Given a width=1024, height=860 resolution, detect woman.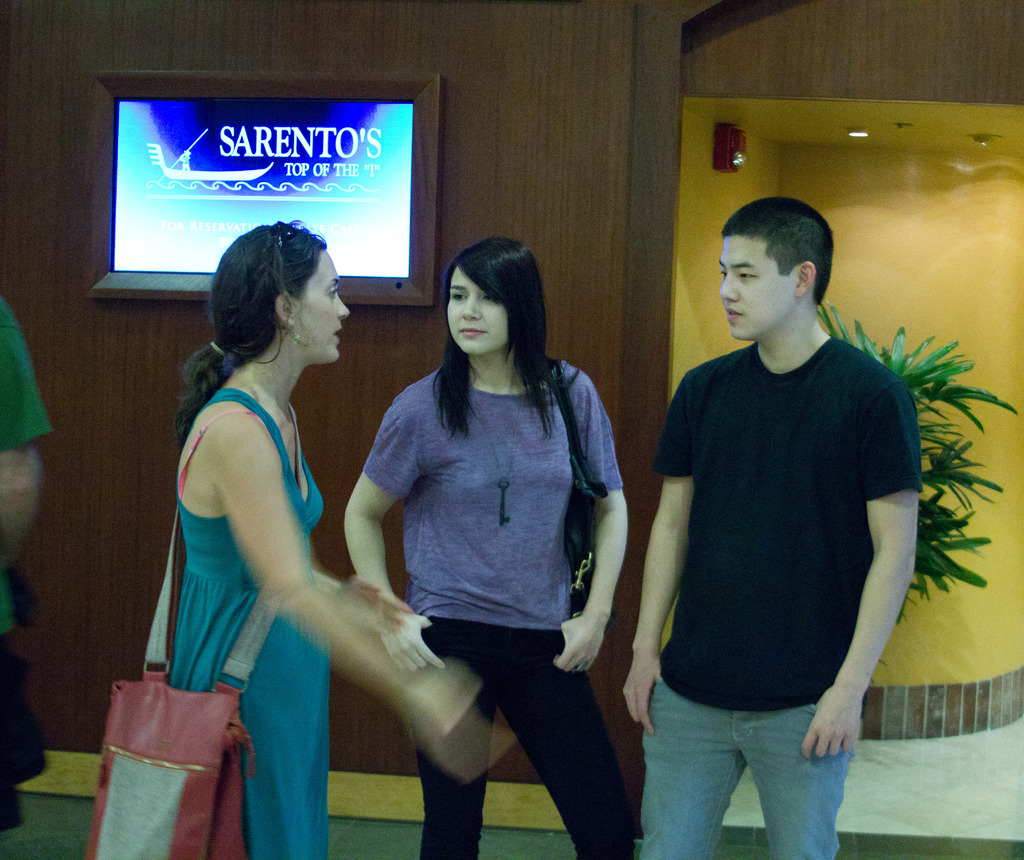
164 216 501 859.
